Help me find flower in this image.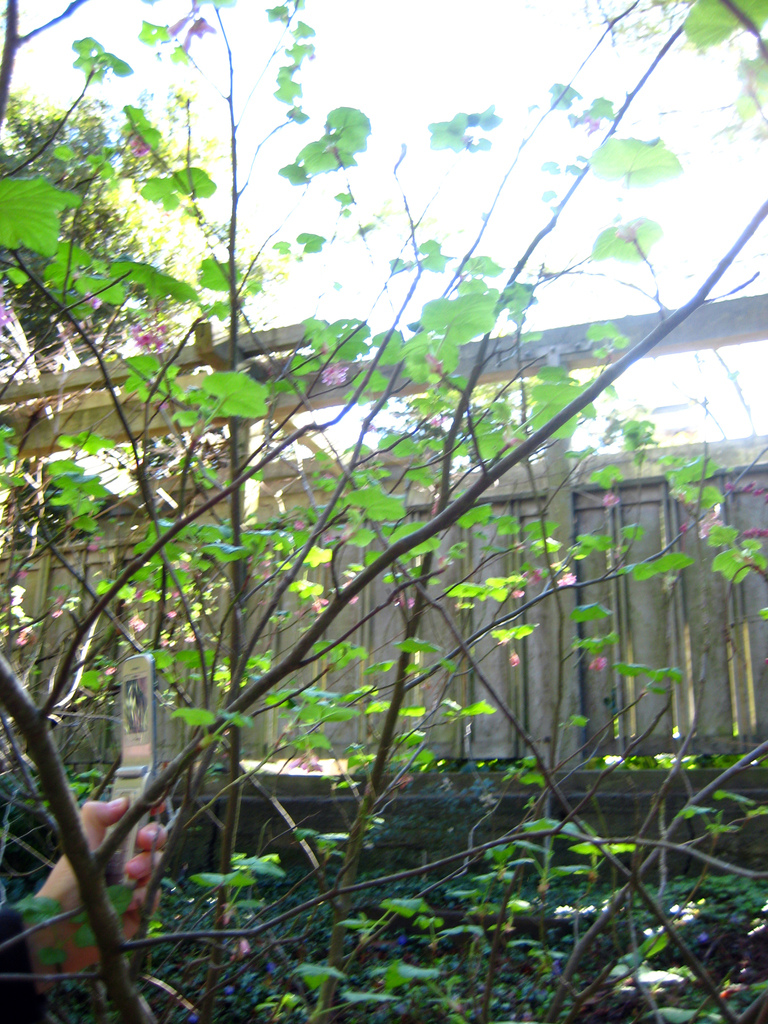
Found it: {"x1": 131, "y1": 323, "x2": 173, "y2": 358}.
